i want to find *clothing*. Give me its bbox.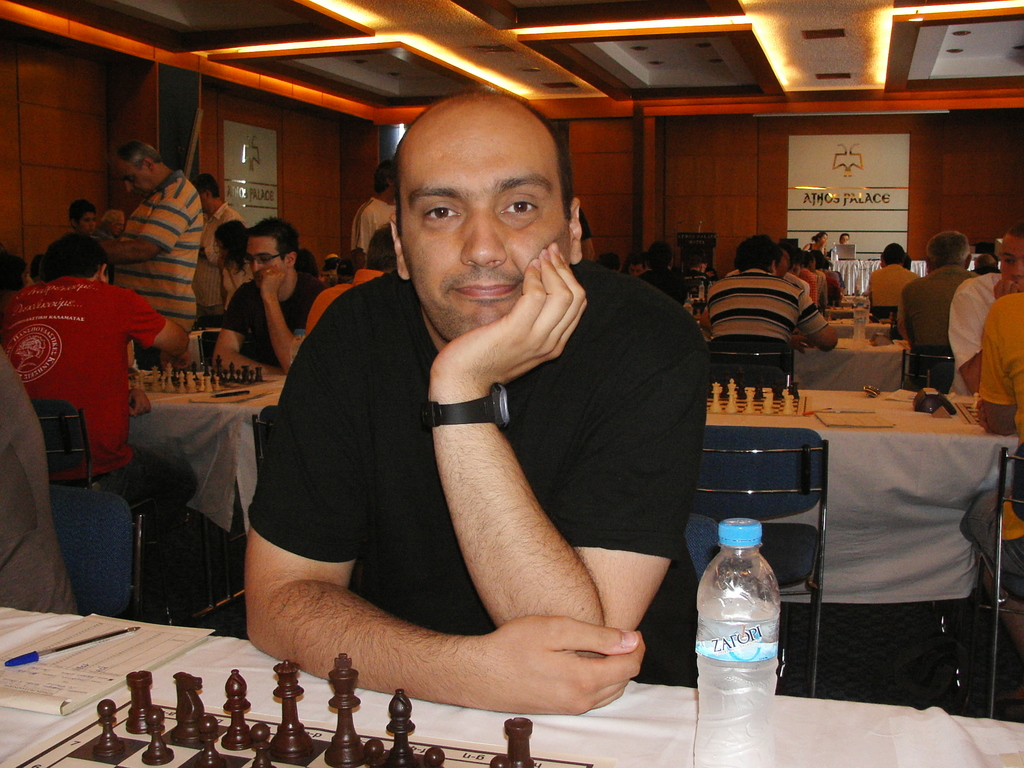
{"x1": 109, "y1": 169, "x2": 201, "y2": 374}.
